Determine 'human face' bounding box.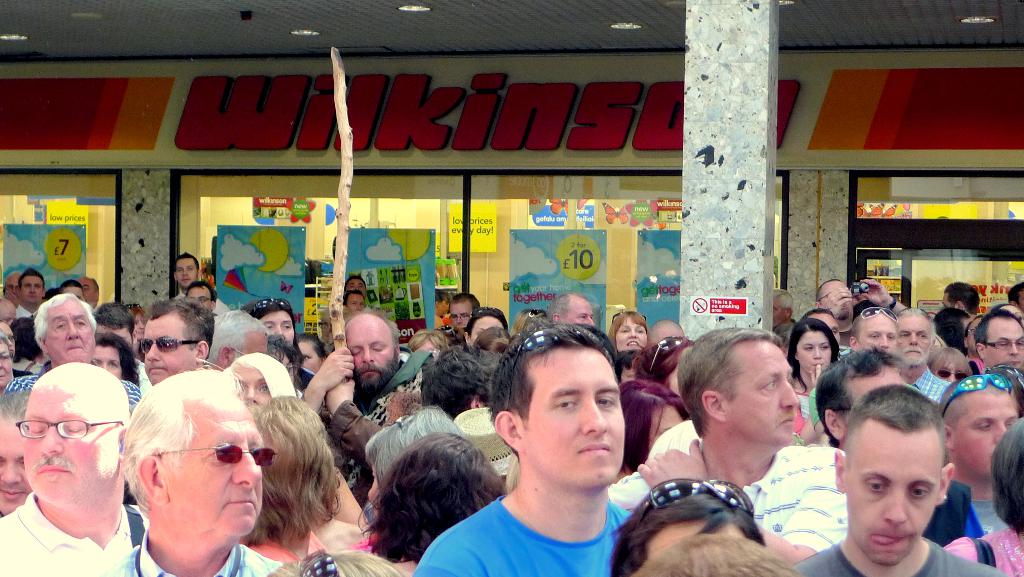
Determined: bbox=[141, 313, 196, 388].
